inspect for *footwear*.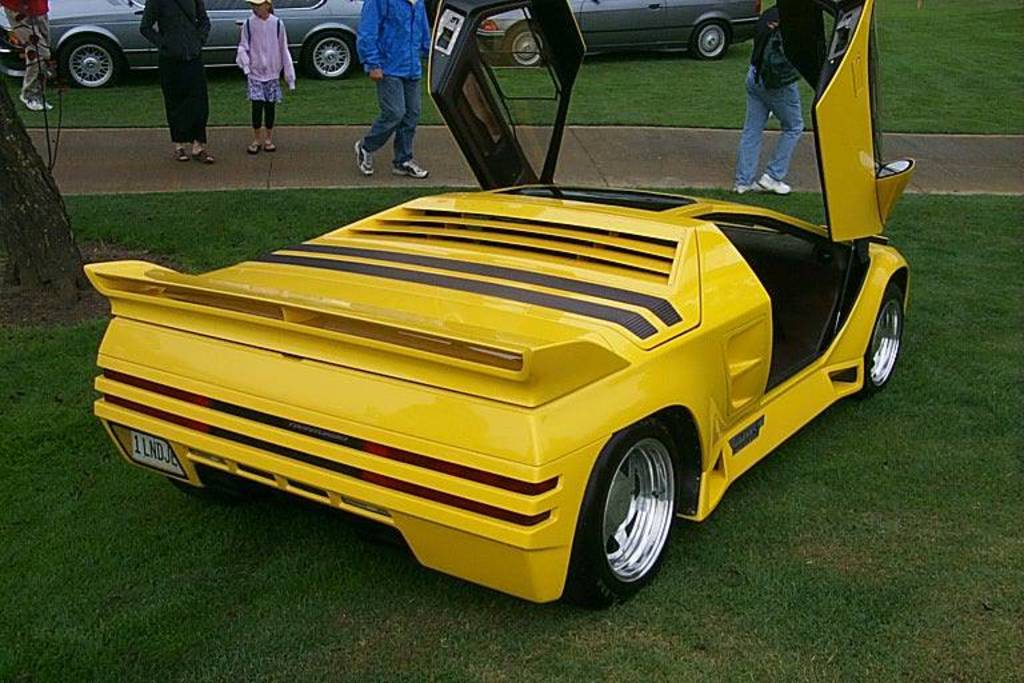
Inspection: [263, 140, 275, 151].
